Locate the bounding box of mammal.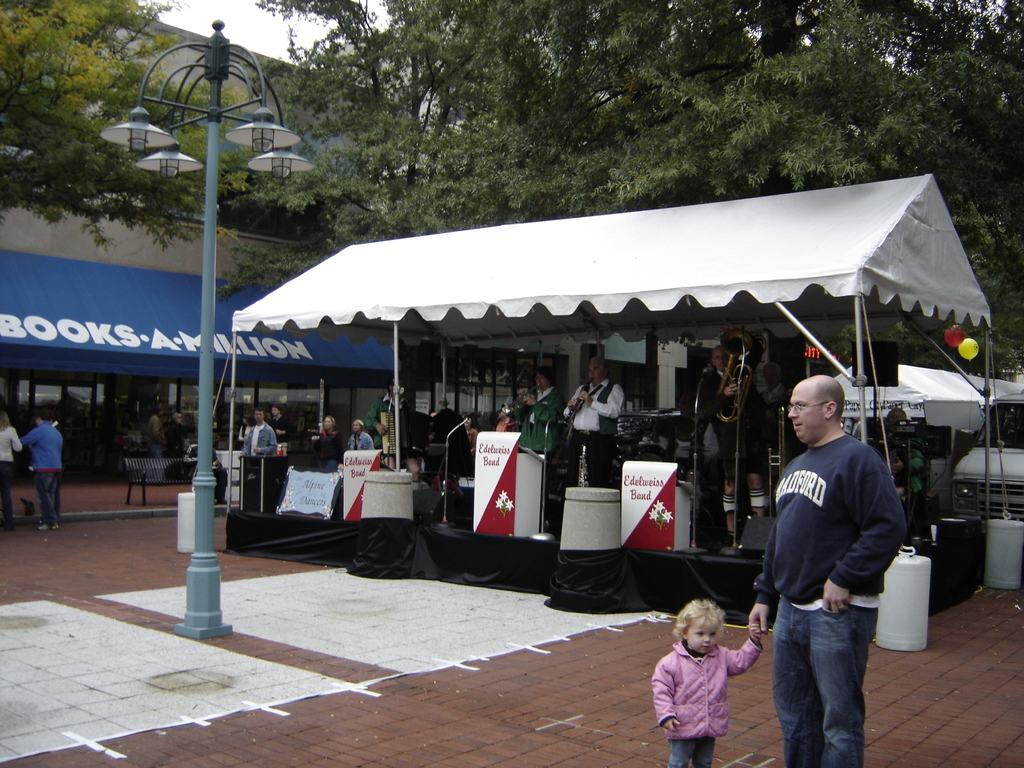
Bounding box: (237, 403, 284, 458).
